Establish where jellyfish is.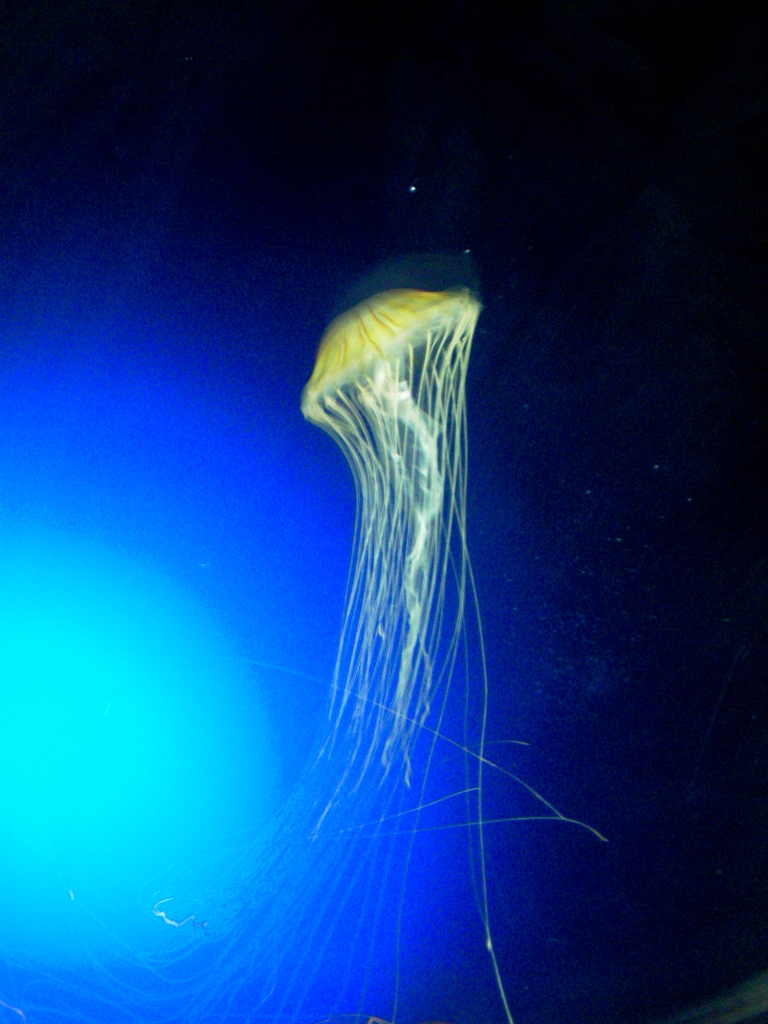
Established at [left=0, top=287, right=606, bottom=1021].
